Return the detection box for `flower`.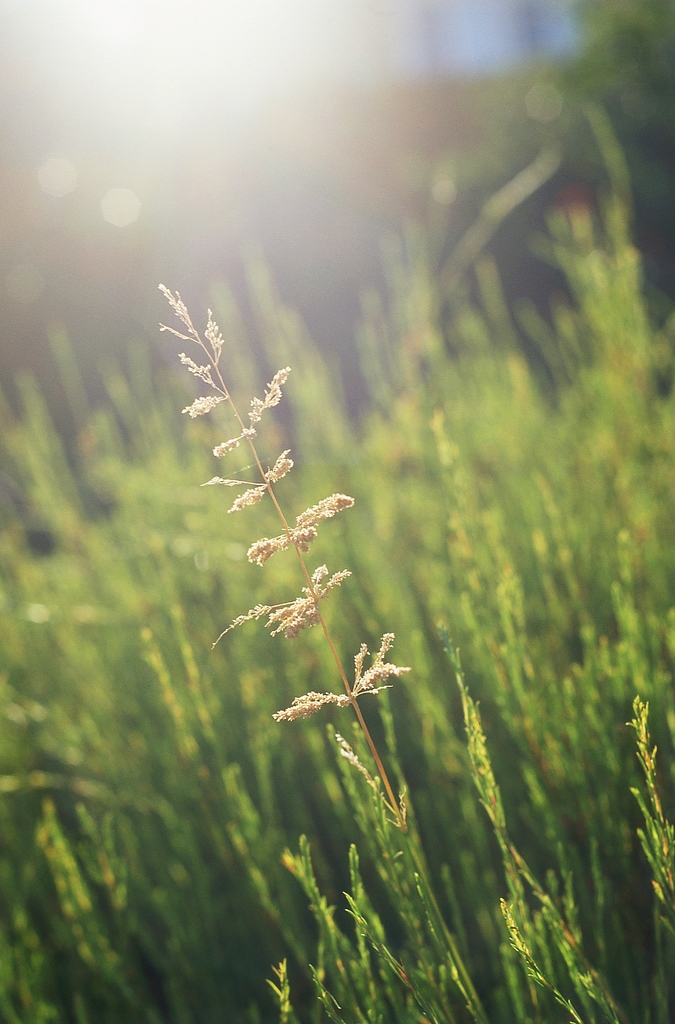
bbox(343, 632, 414, 707).
